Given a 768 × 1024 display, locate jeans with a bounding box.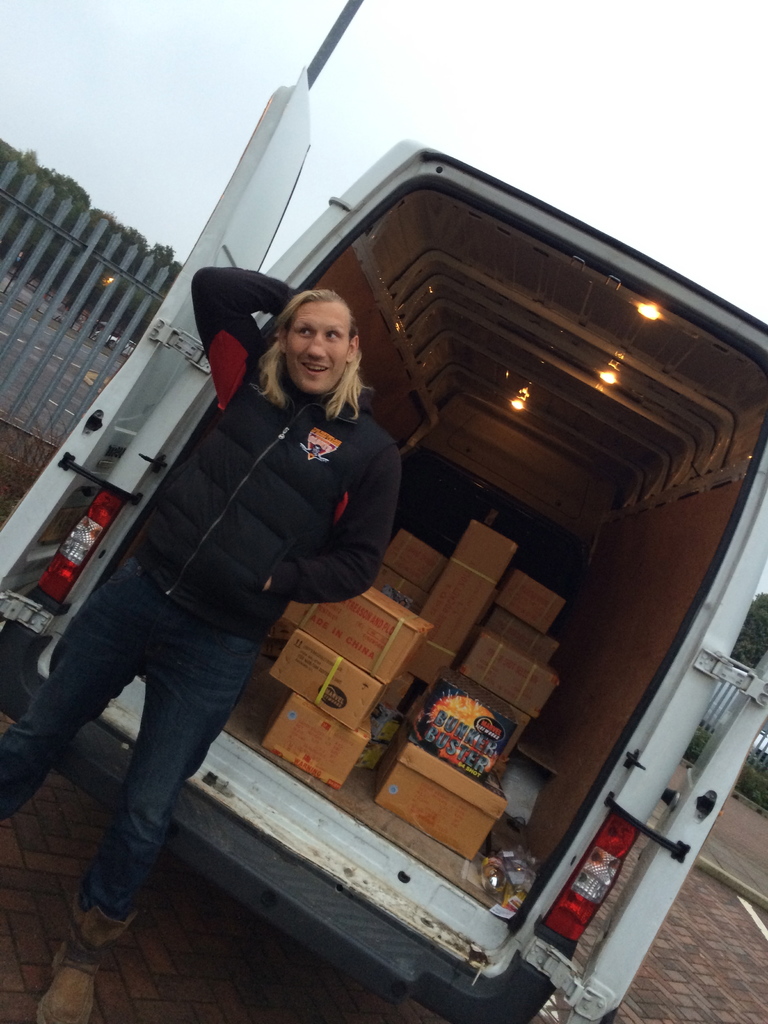
Located: box=[0, 554, 262, 917].
